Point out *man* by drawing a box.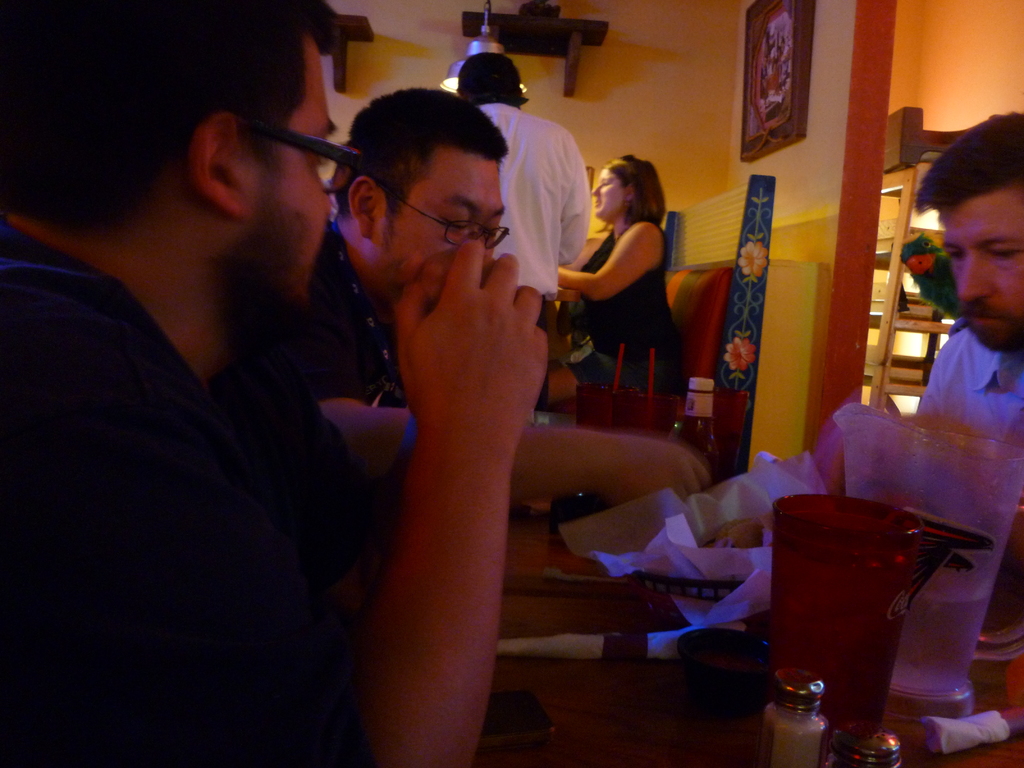
locate(451, 47, 593, 341).
